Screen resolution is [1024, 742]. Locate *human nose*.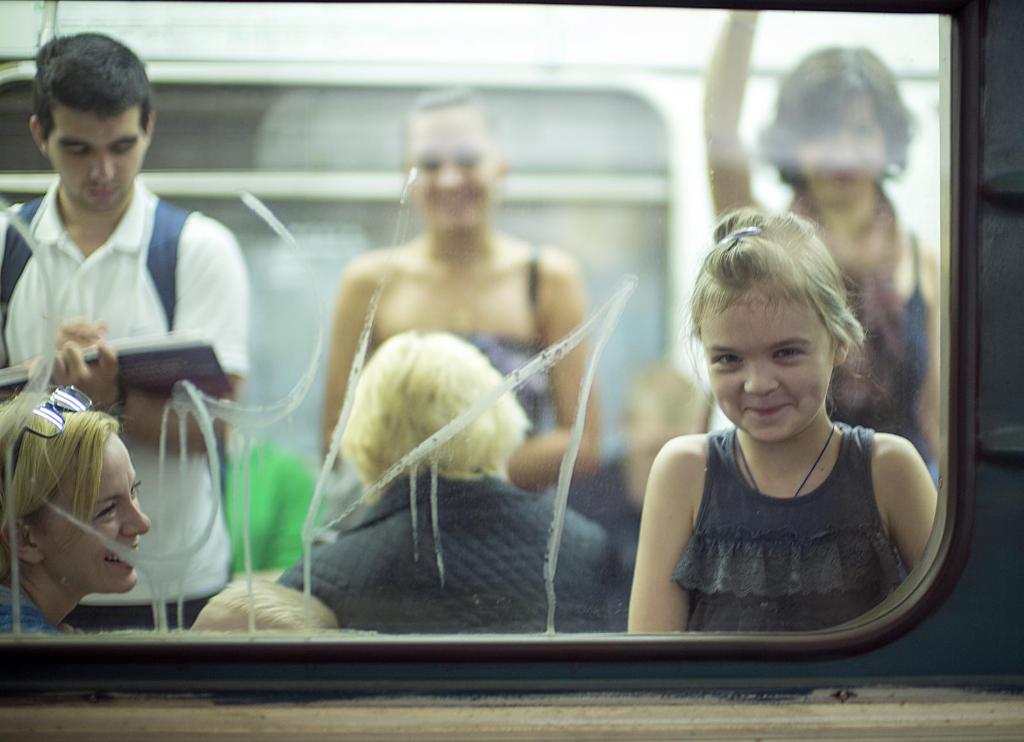
region(831, 133, 868, 173).
